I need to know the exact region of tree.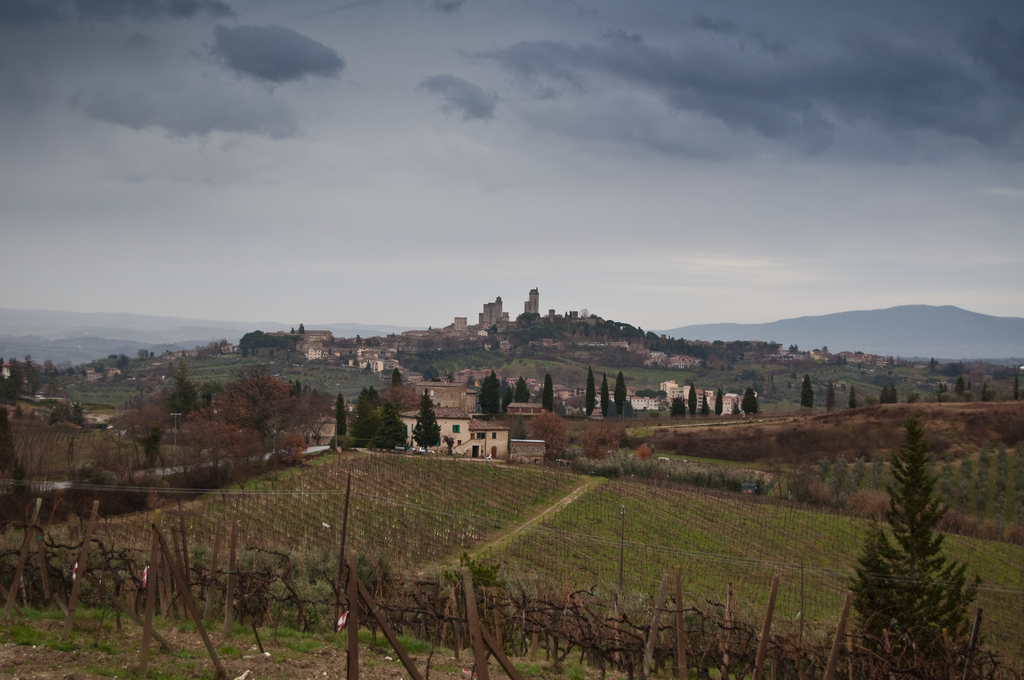
Region: rect(688, 382, 700, 412).
